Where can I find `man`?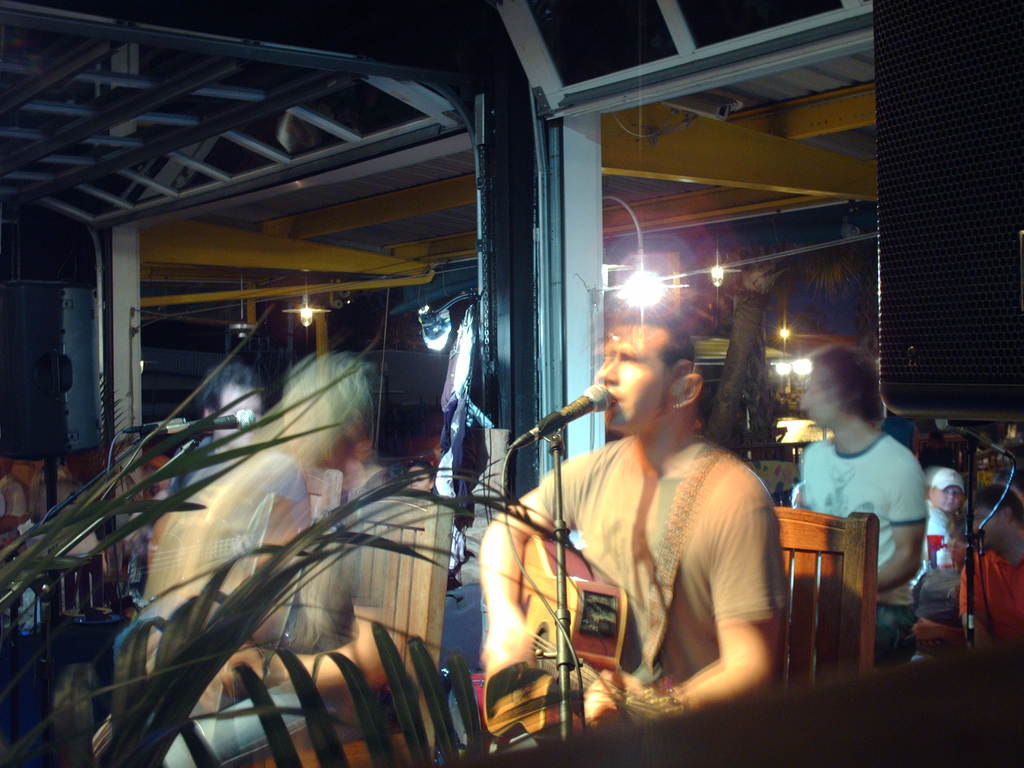
You can find it at detection(796, 339, 932, 685).
